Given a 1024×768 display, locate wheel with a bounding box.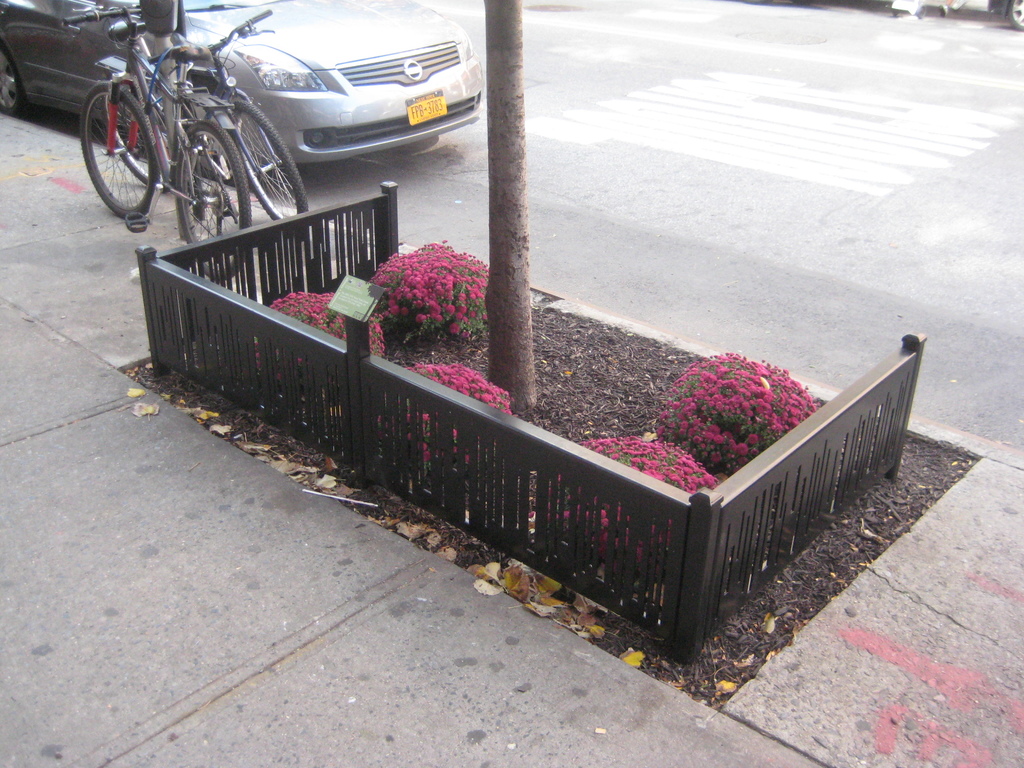
Located: Rect(230, 100, 307, 246).
